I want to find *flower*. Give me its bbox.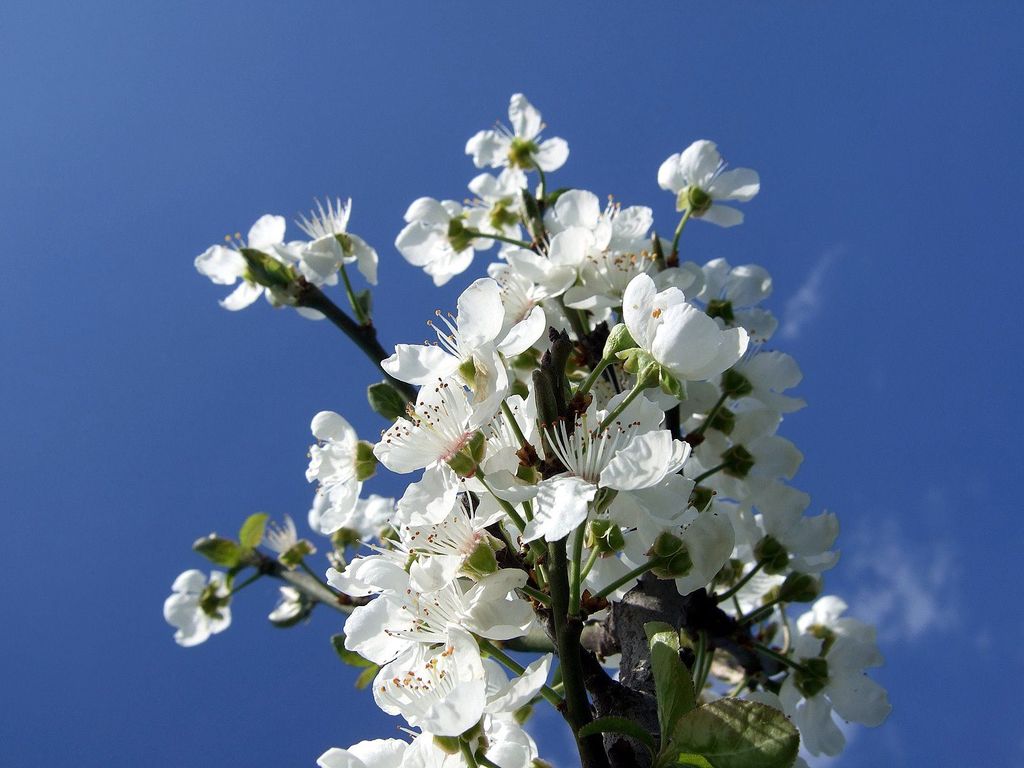
654, 132, 755, 231.
